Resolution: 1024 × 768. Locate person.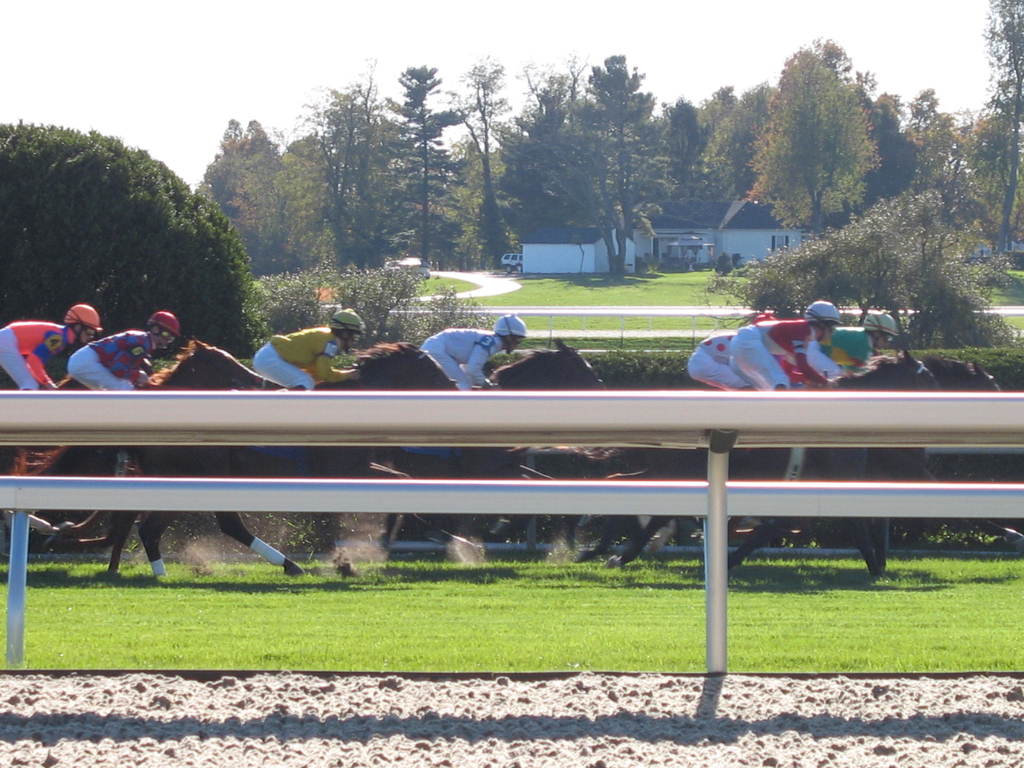
688 311 779 388.
